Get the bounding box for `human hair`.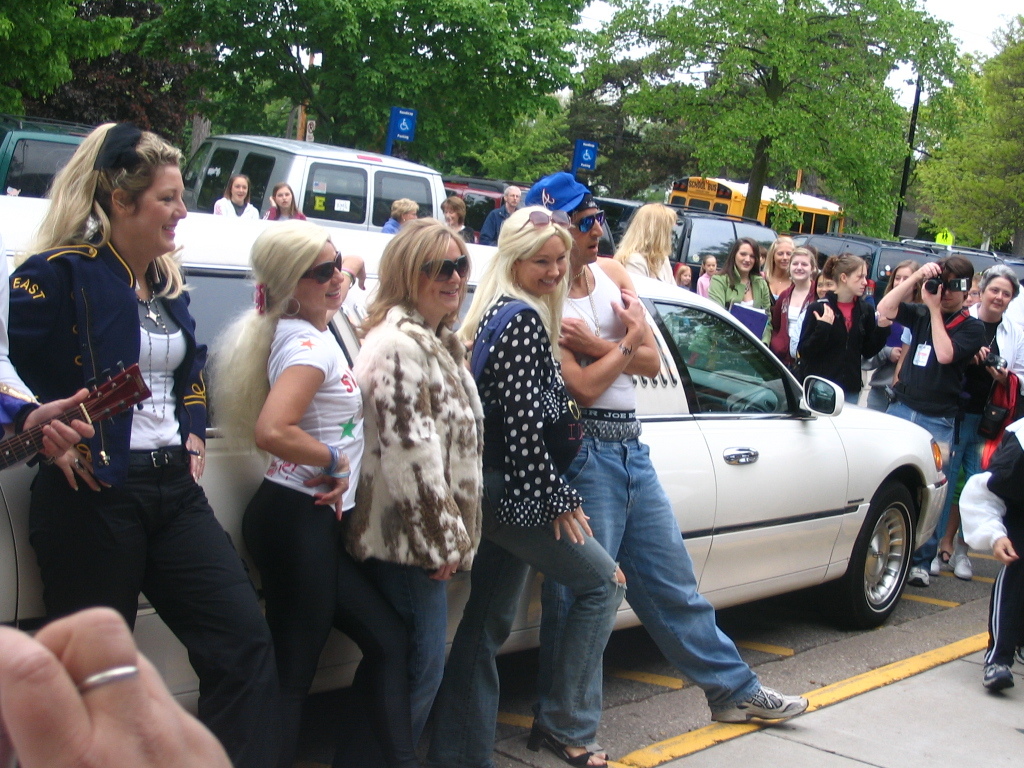
select_region(198, 218, 332, 464).
